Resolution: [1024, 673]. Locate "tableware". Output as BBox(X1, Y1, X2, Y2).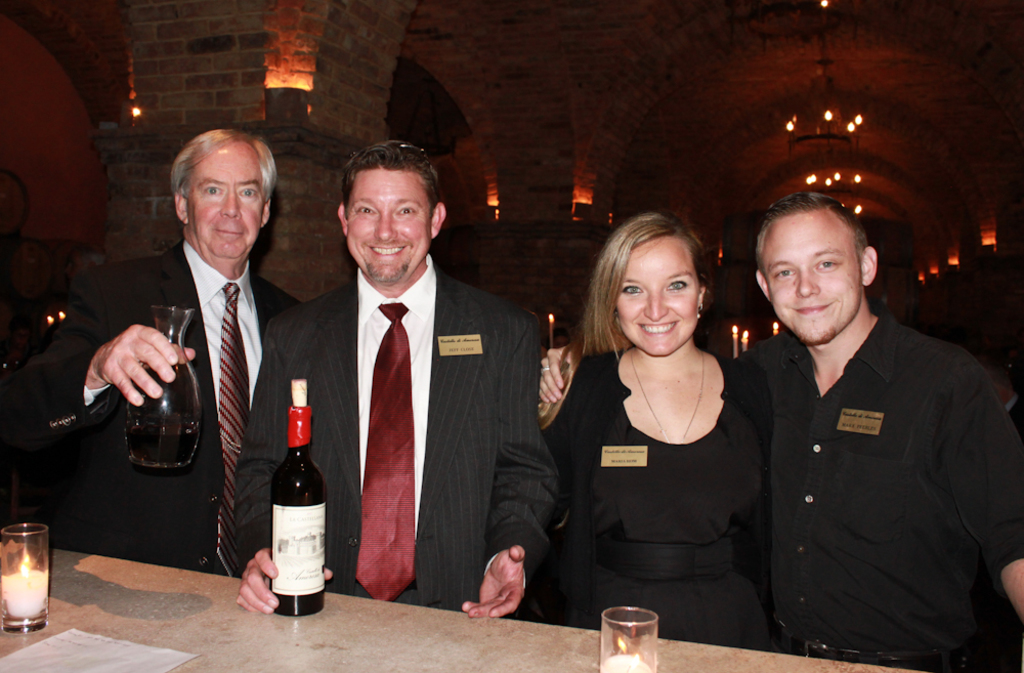
BBox(0, 515, 46, 629).
